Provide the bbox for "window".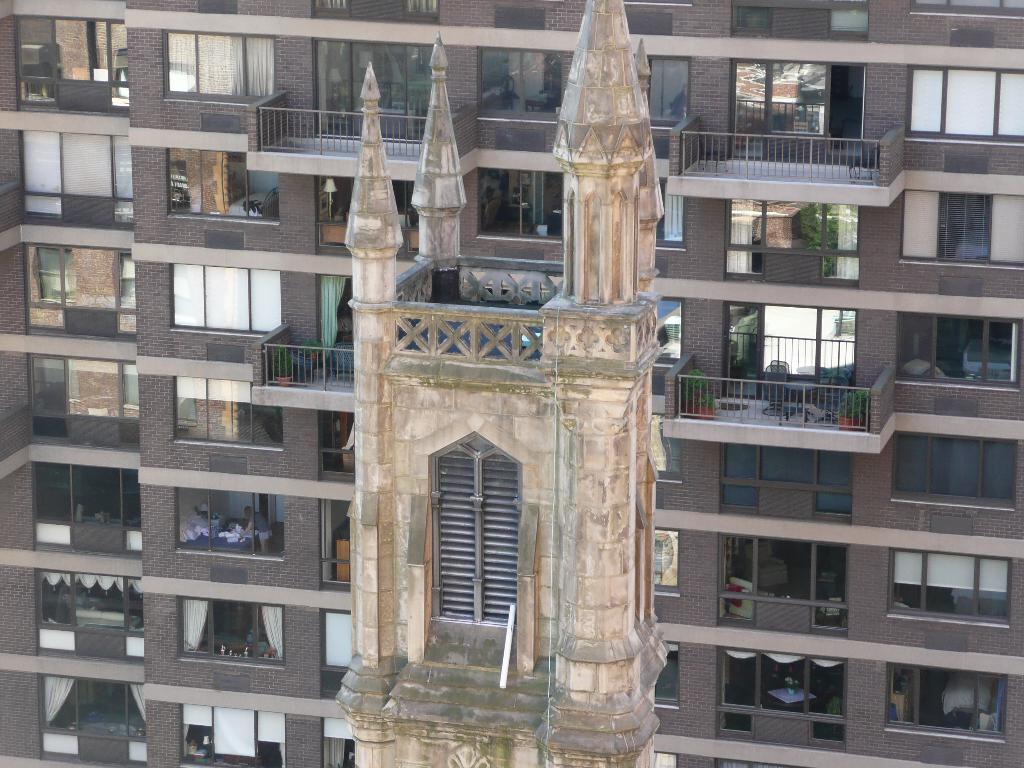
BBox(716, 532, 850, 639).
